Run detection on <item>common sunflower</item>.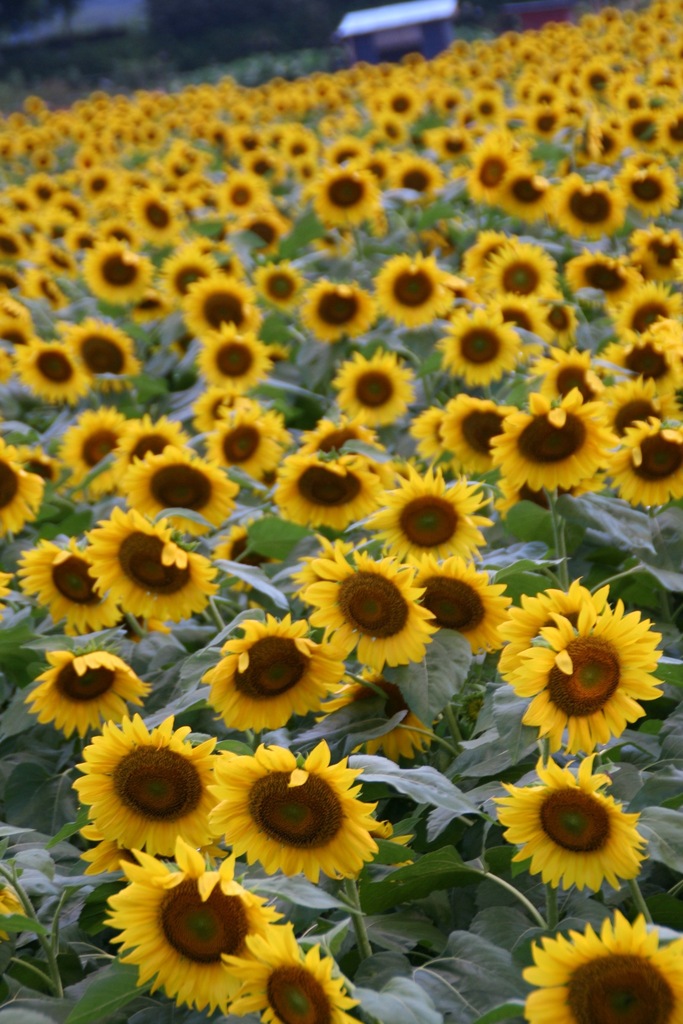
Result: box(302, 280, 383, 351).
